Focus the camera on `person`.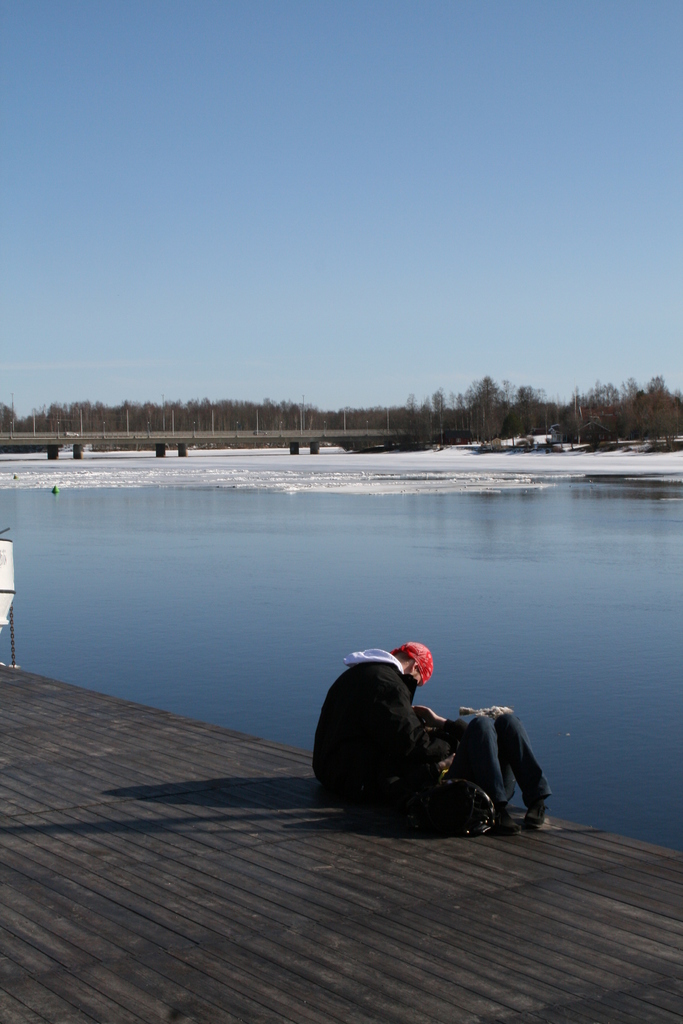
Focus region: (322, 643, 446, 810).
